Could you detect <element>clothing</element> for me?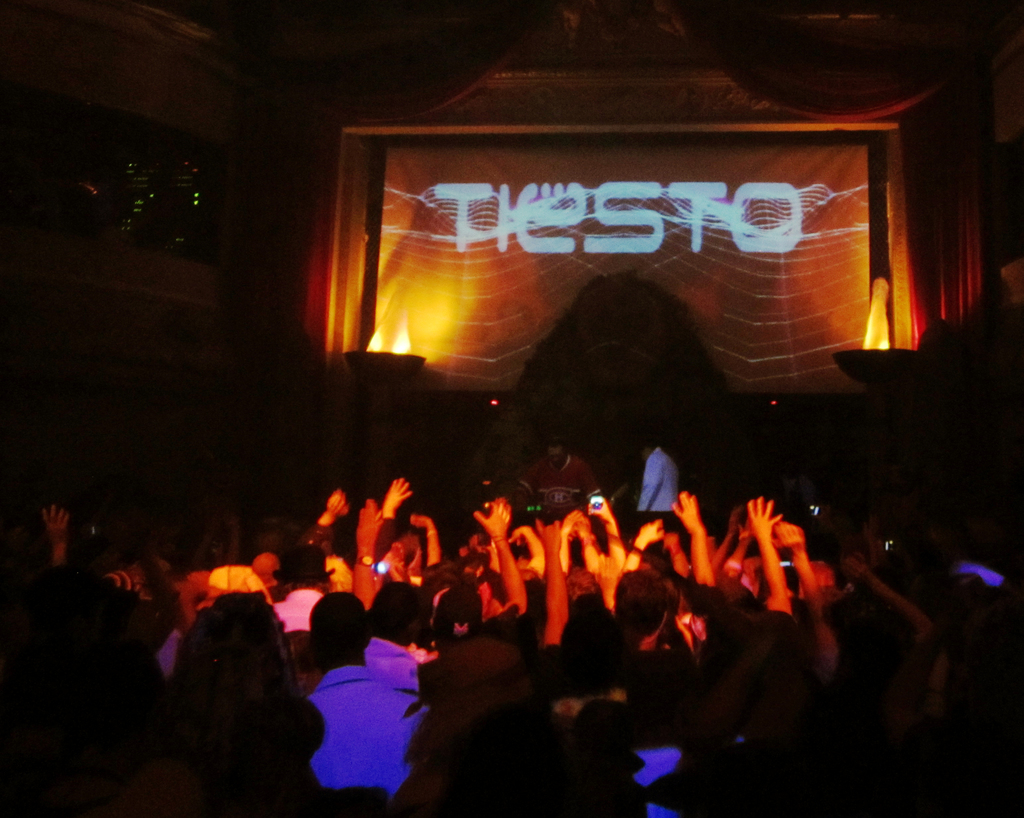
Detection result: 641, 445, 676, 516.
